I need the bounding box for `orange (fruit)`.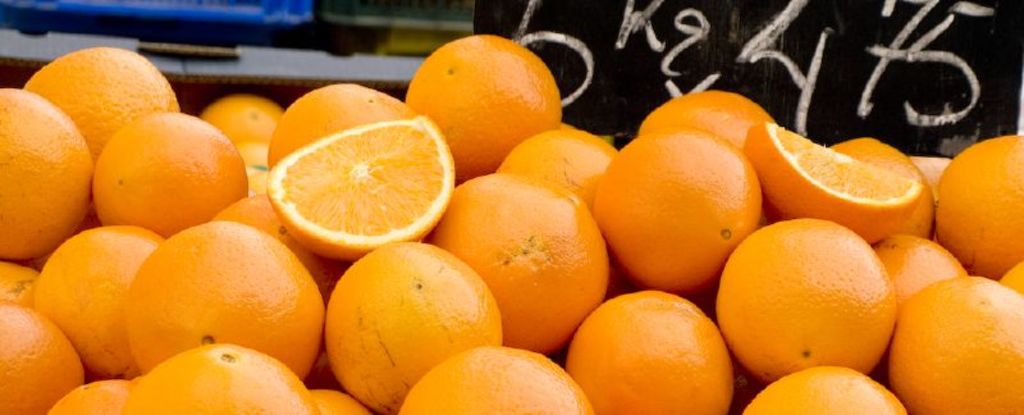
Here it is: region(744, 368, 909, 414).
